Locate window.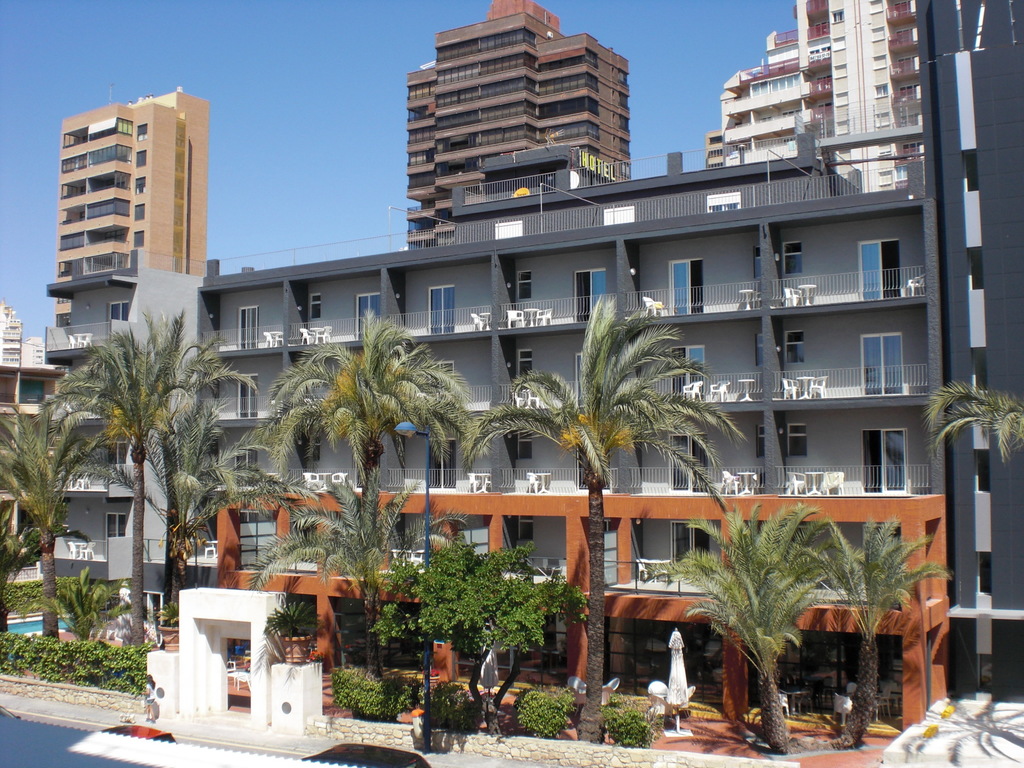
Bounding box: select_region(237, 309, 266, 344).
